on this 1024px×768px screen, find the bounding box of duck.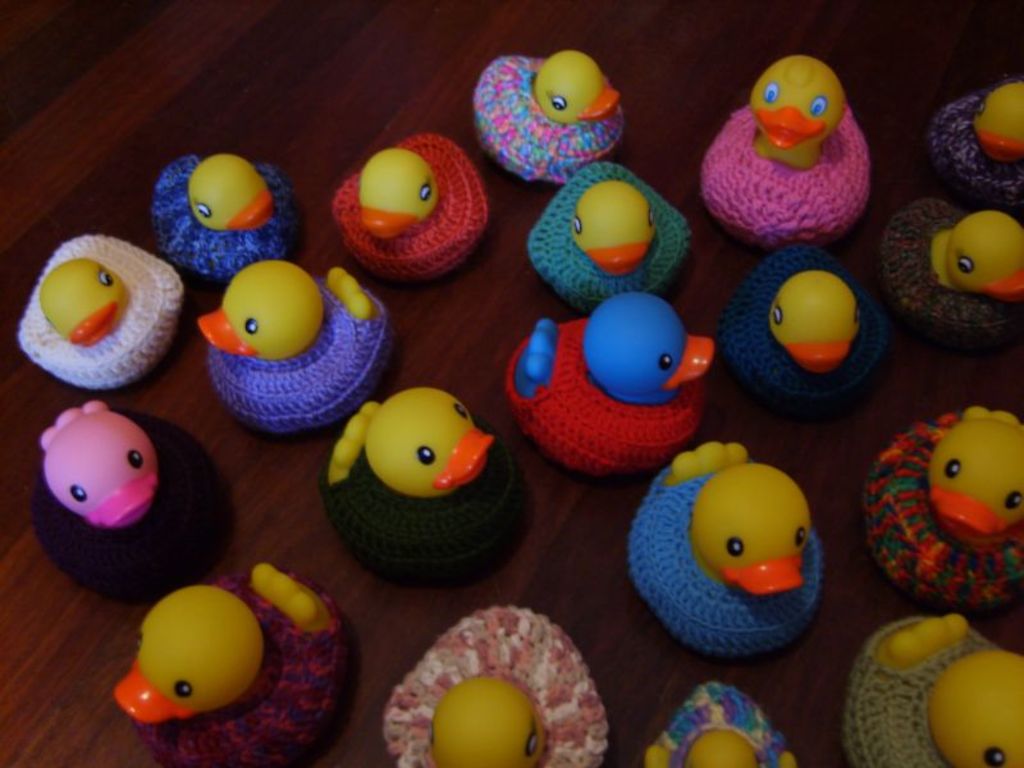
Bounding box: detection(526, 156, 701, 297).
